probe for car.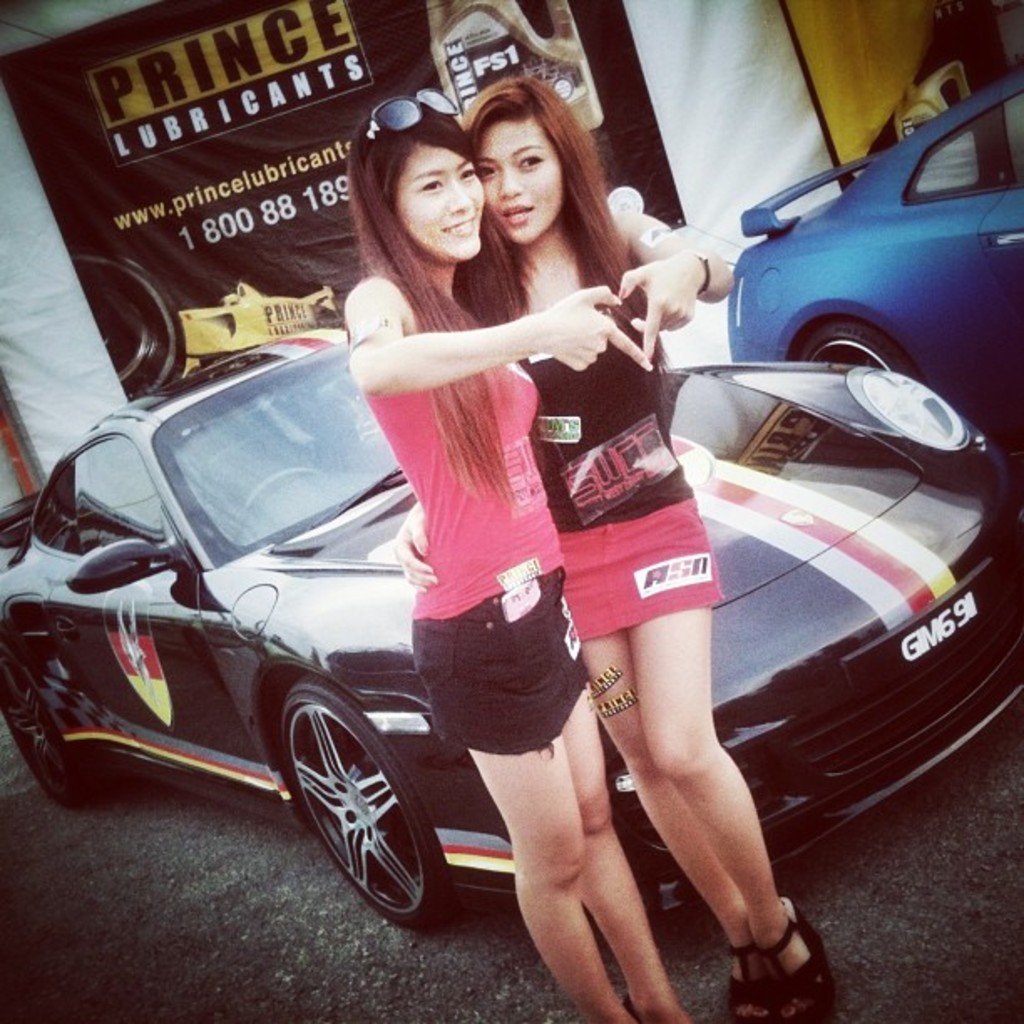
Probe result: <region>0, 328, 1022, 937</region>.
